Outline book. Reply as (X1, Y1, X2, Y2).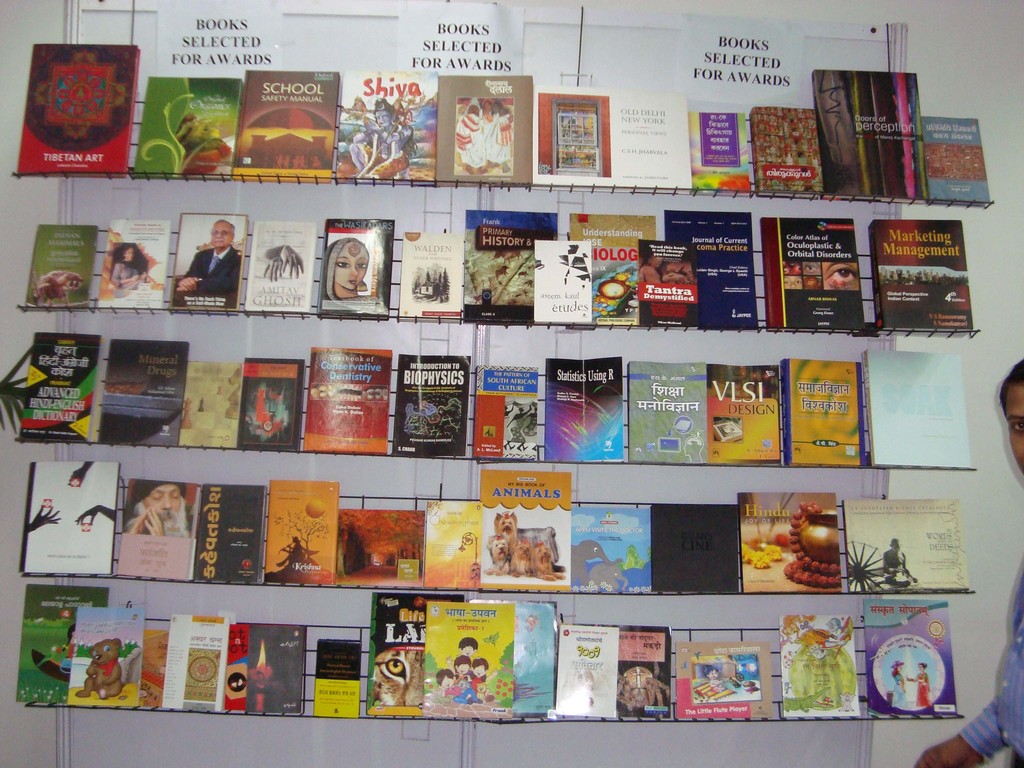
(467, 363, 543, 463).
